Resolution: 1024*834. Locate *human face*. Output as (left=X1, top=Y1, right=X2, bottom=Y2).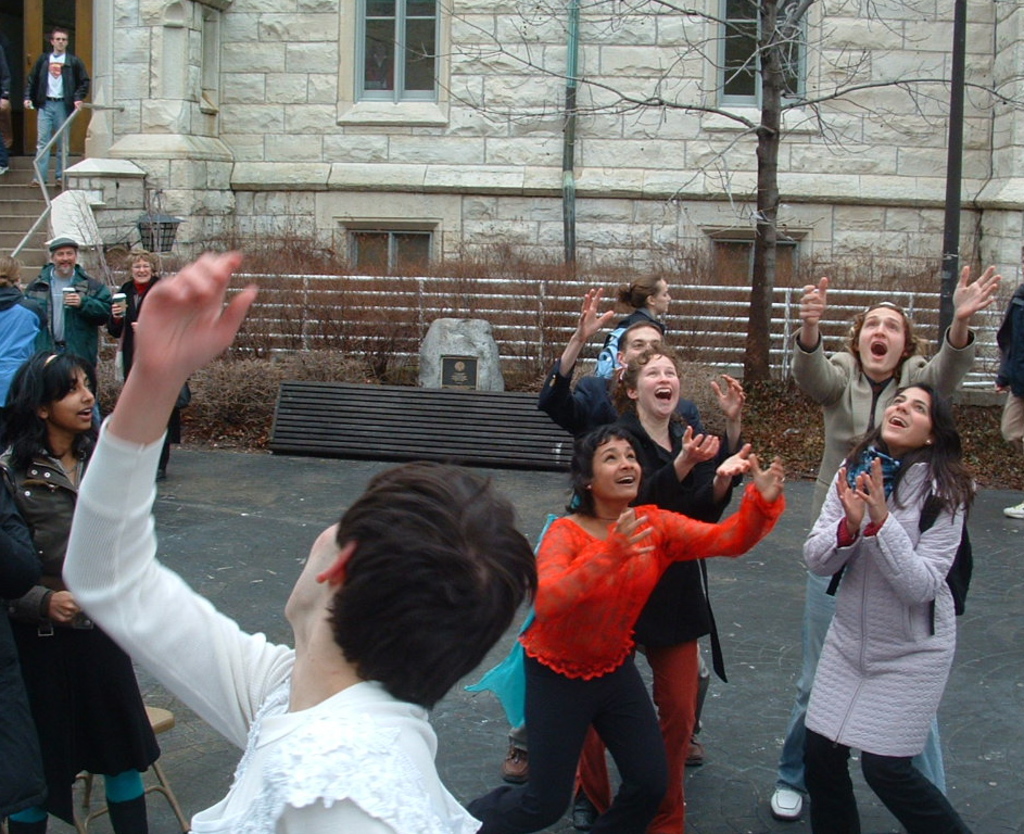
(left=623, top=324, right=665, bottom=357).
